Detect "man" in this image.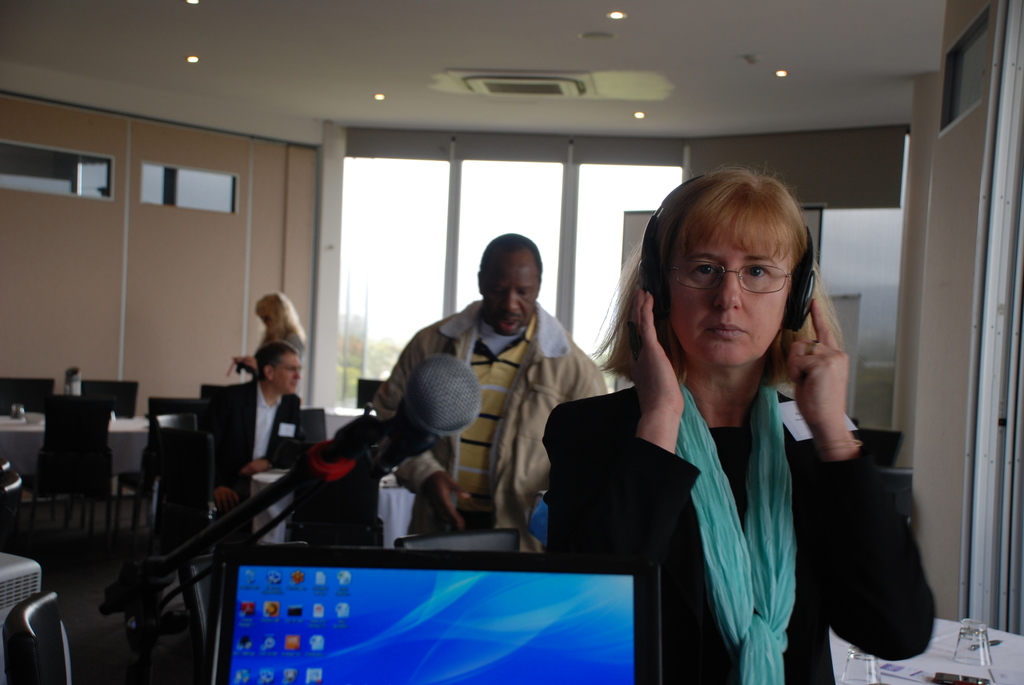
Detection: 200 343 310 589.
